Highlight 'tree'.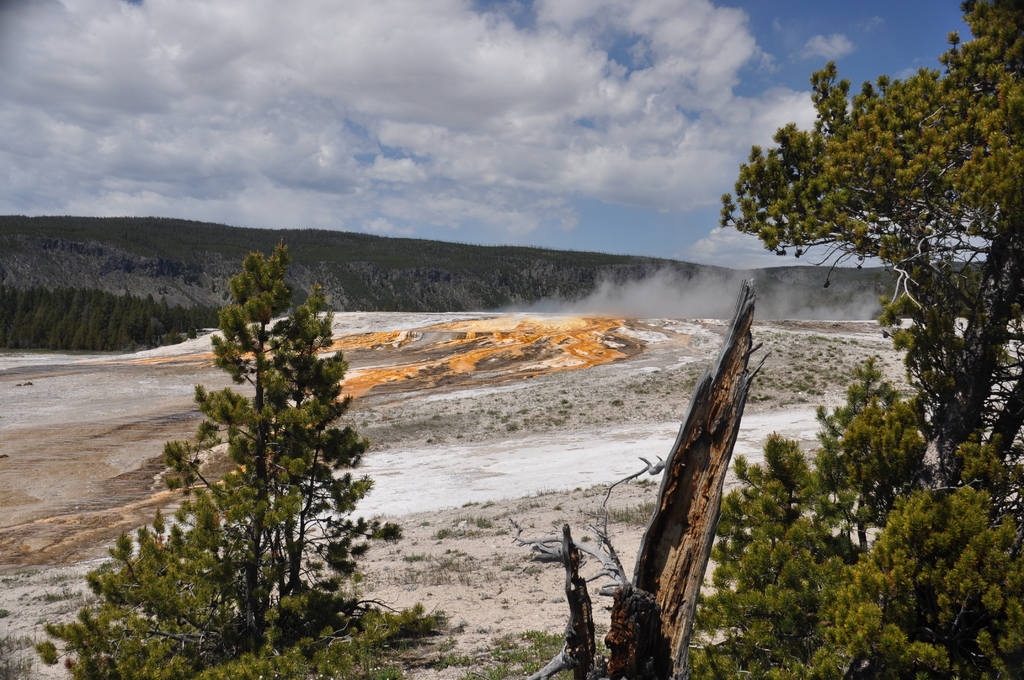
Highlighted region: <box>814,353,928,560</box>.
